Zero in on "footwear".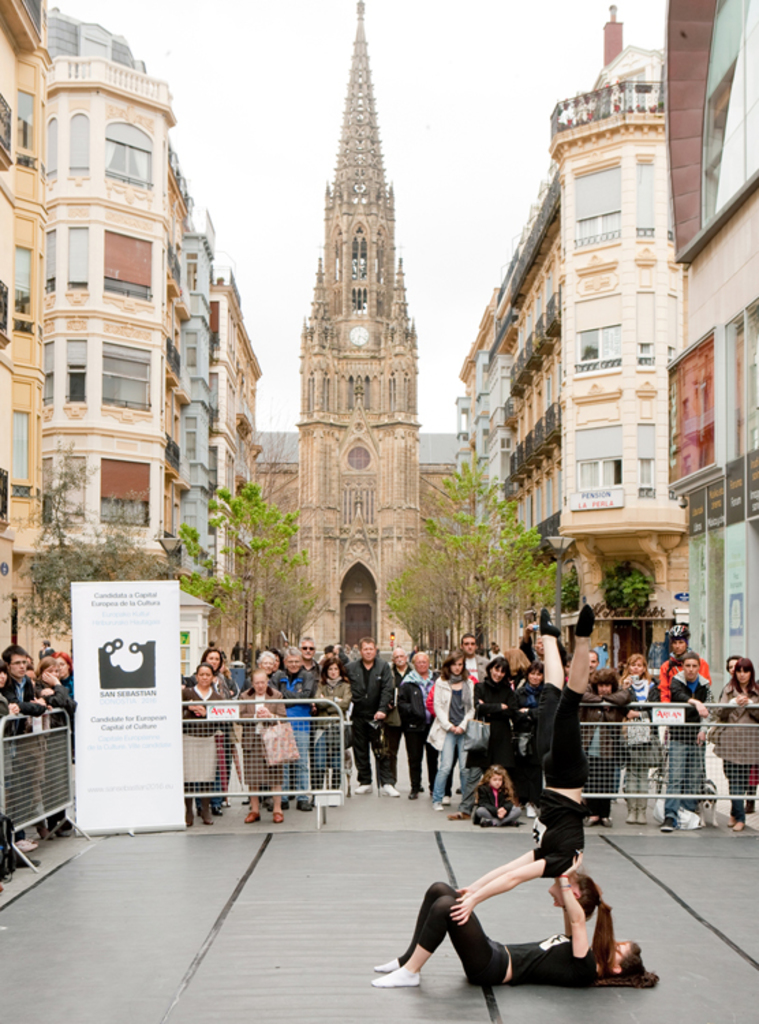
Zeroed in: bbox(349, 784, 375, 795).
